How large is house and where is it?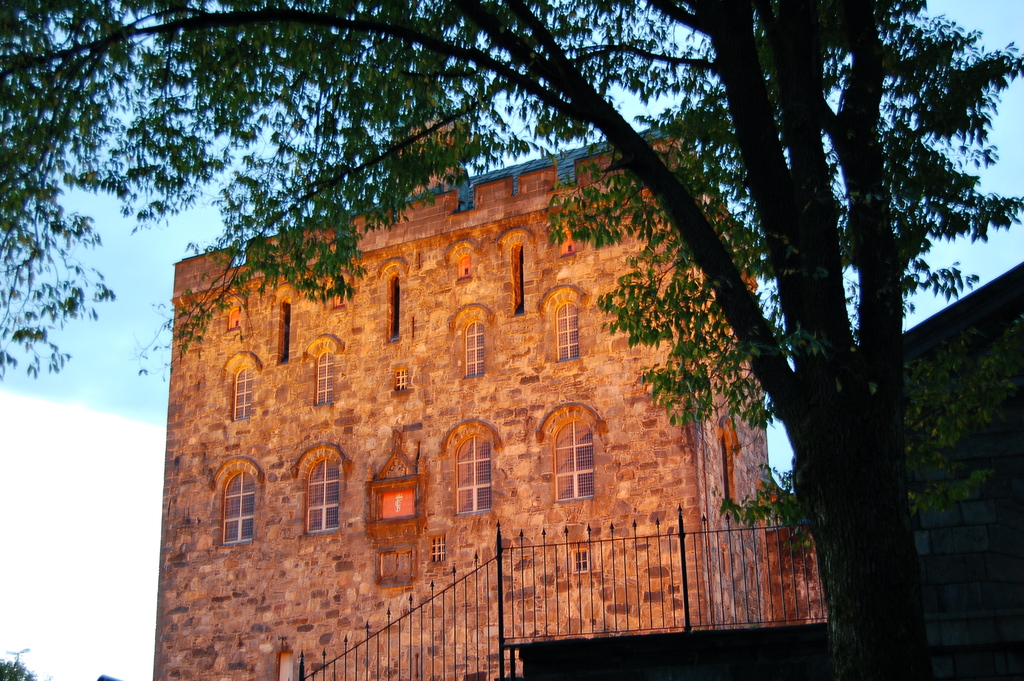
Bounding box: (x1=826, y1=260, x2=1018, y2=680).
